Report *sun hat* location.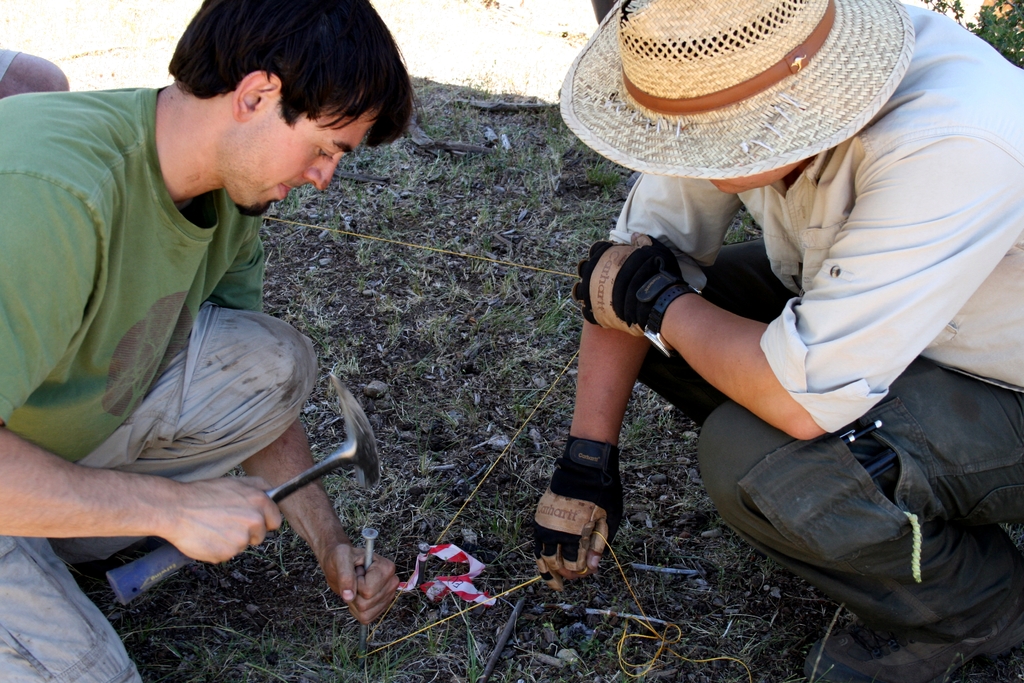
Report: region(554, 0, 918, 178).
